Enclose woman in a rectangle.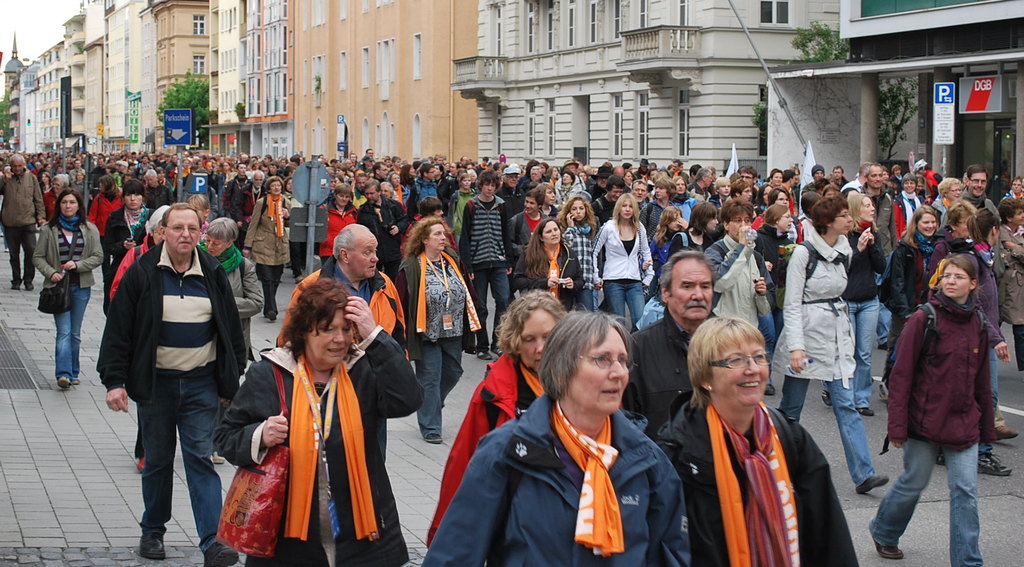
locate(426, 292, 567, 552).
